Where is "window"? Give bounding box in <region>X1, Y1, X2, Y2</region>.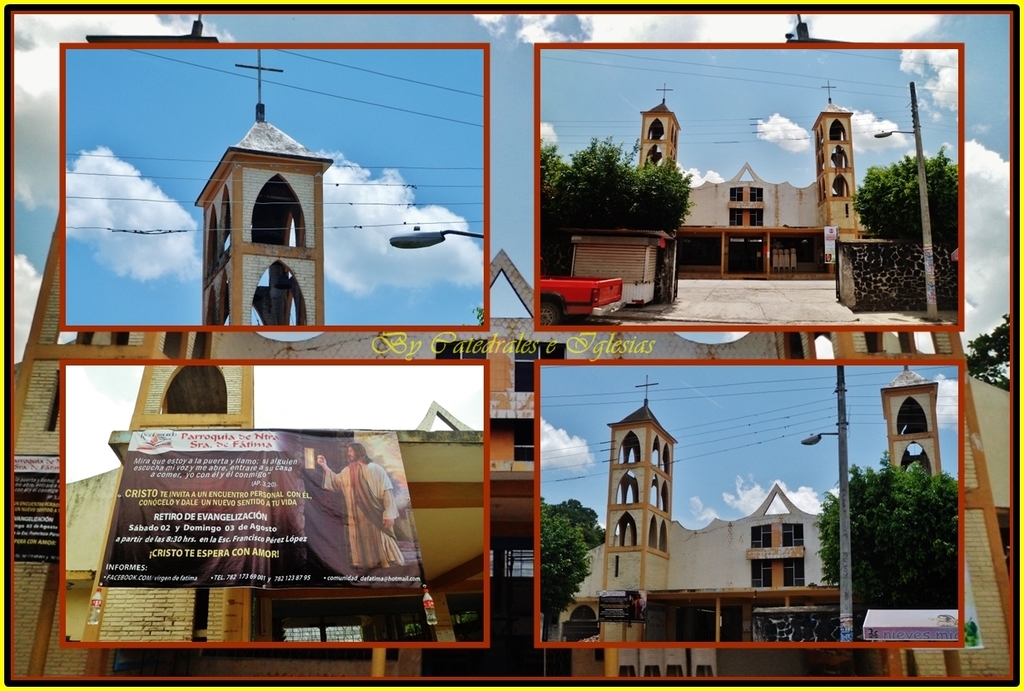
<region>729, 186, 763, 227</region>.
